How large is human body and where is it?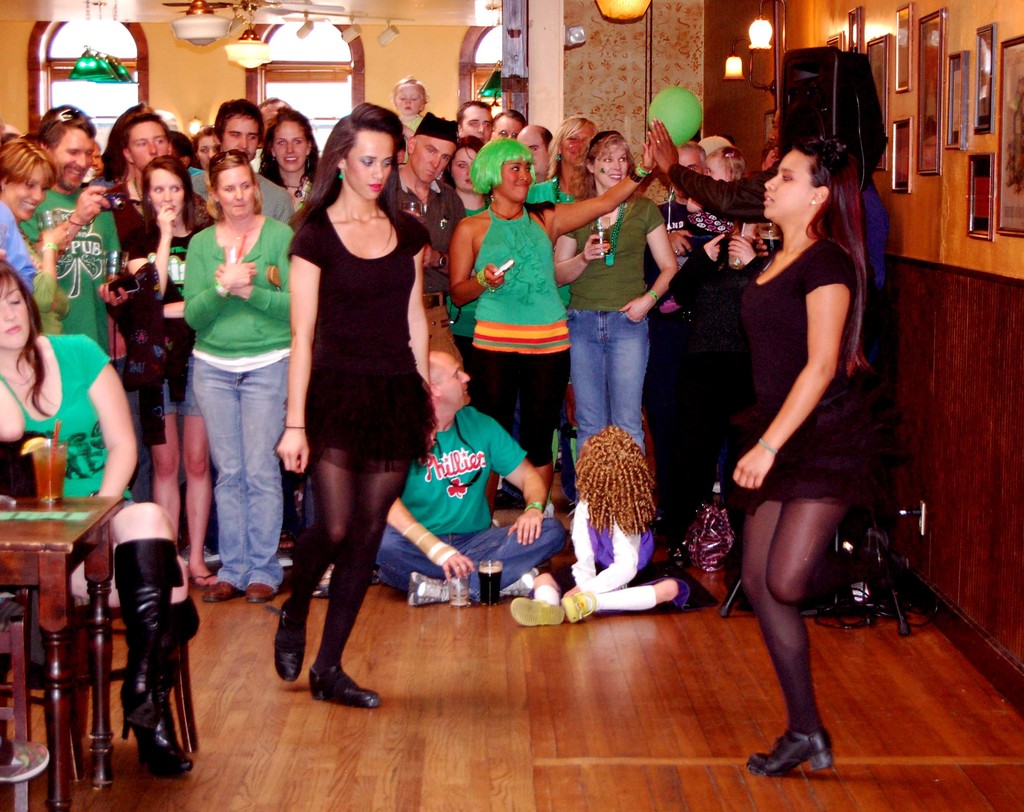
Bounding box: l=287, t=113, r=432, b=708.
